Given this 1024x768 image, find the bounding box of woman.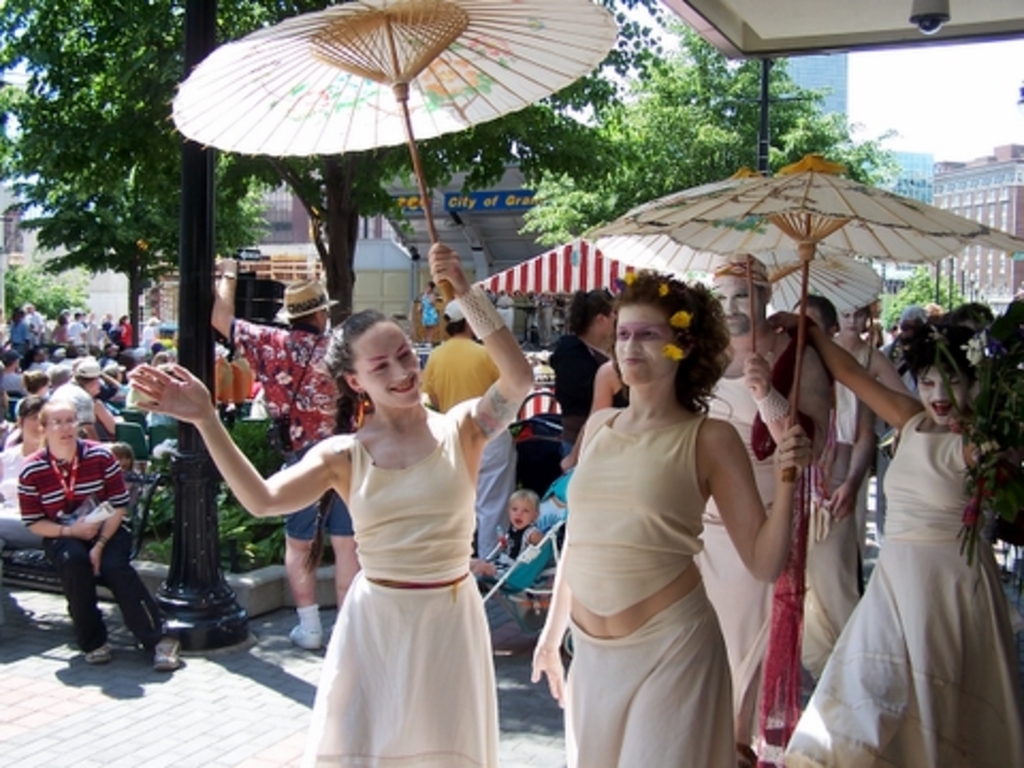
BBox(115, 314, 130, 346).
